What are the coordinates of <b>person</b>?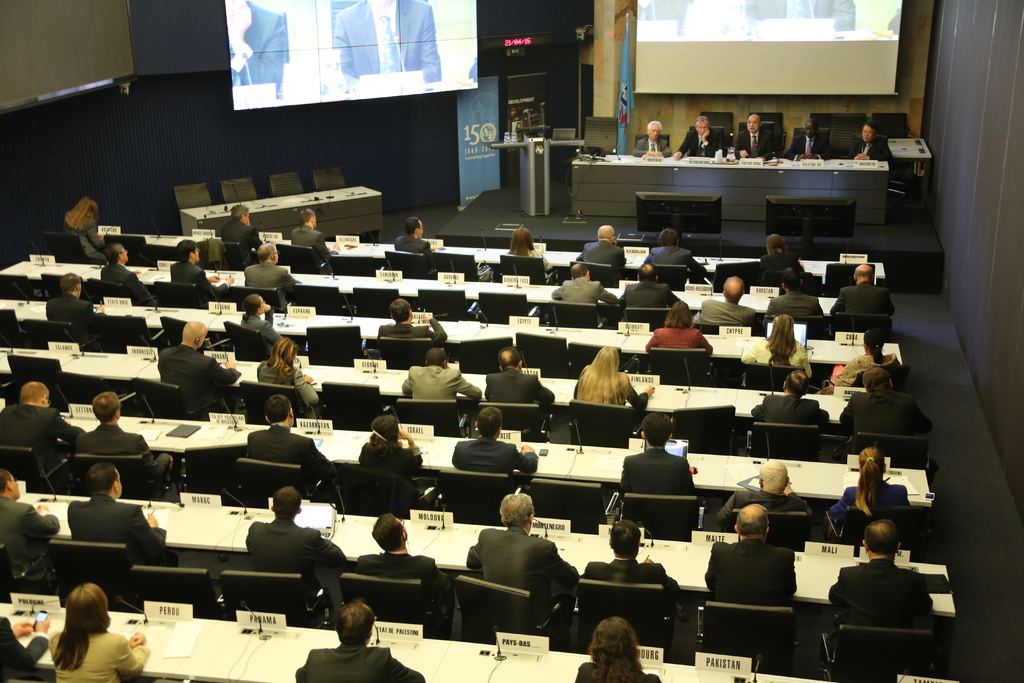
crop(641, 224, 706, 279).
